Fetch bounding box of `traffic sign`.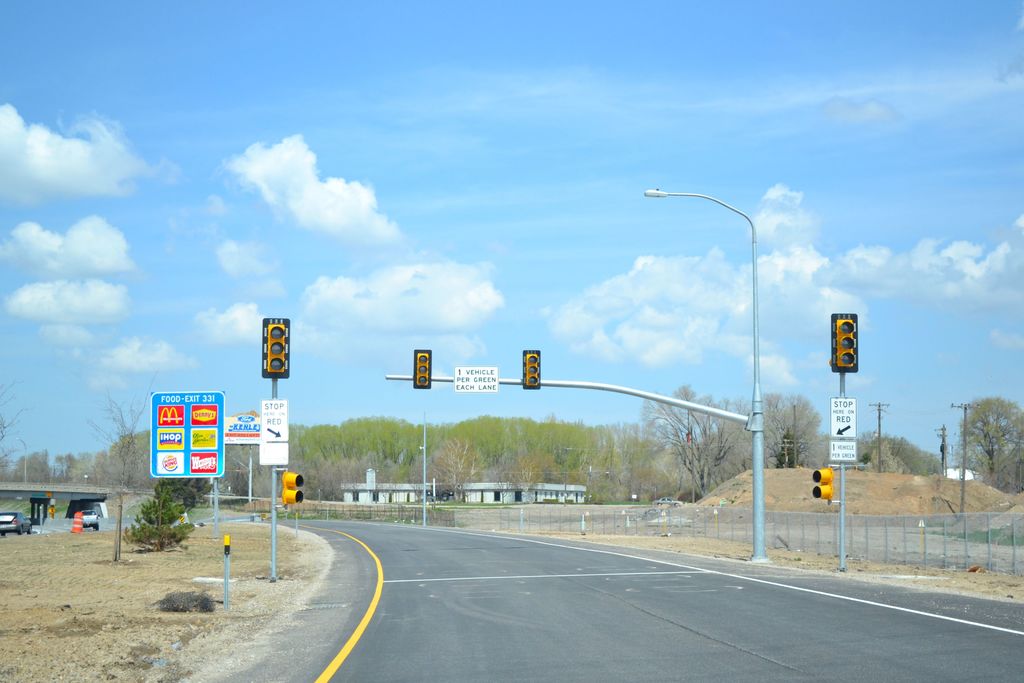
Bbox: pyautogui.locateOnScreen(522, 349, 540, 391).
